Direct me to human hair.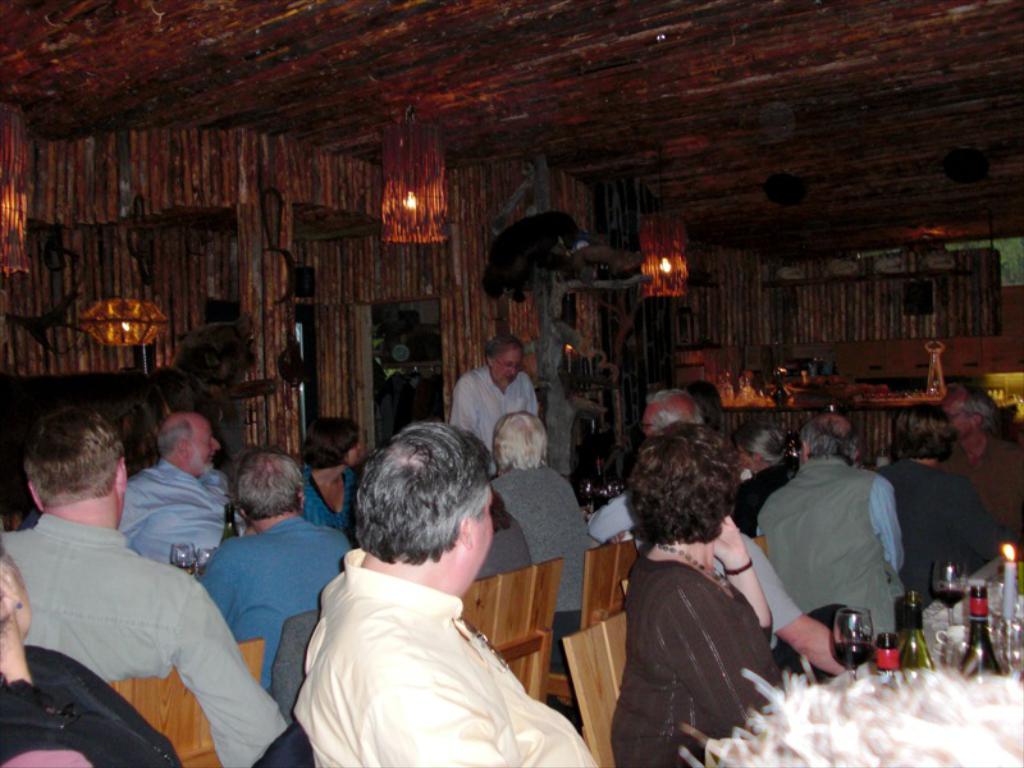
Direction: [357,420,489,571].
